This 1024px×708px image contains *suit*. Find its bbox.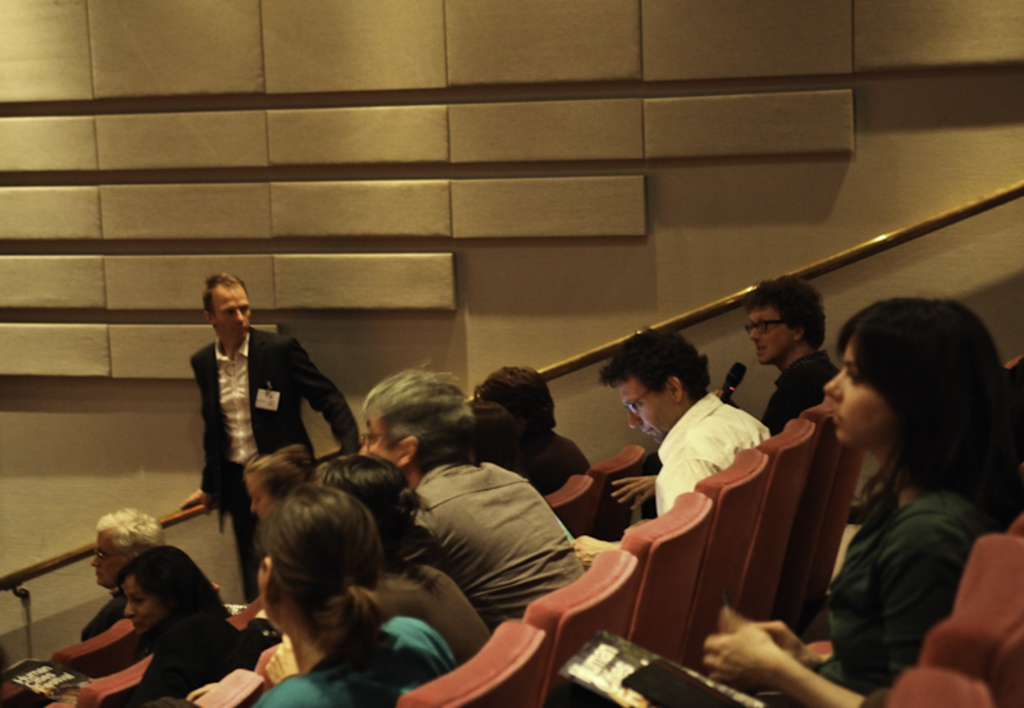
154 297 343 552.
